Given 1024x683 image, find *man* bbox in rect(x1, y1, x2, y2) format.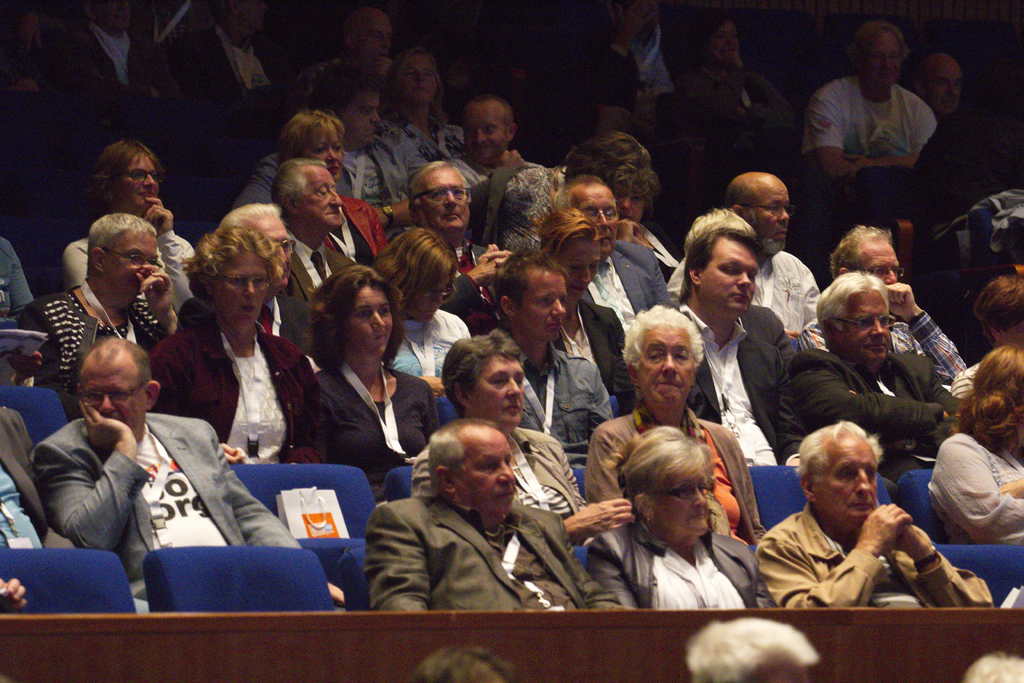
rect(337, 7, 395, 69).
